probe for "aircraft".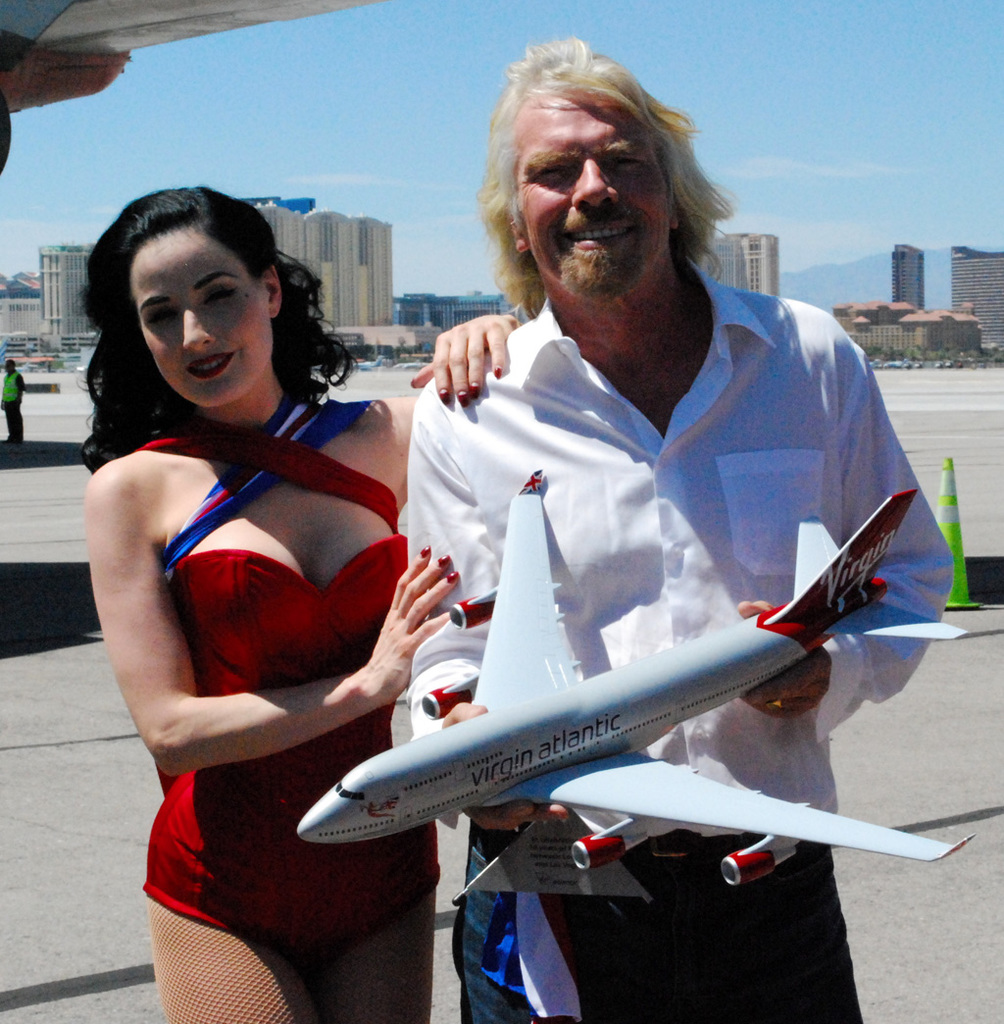
Probe result: [left=316, top=468, right=967, bottom=890].
